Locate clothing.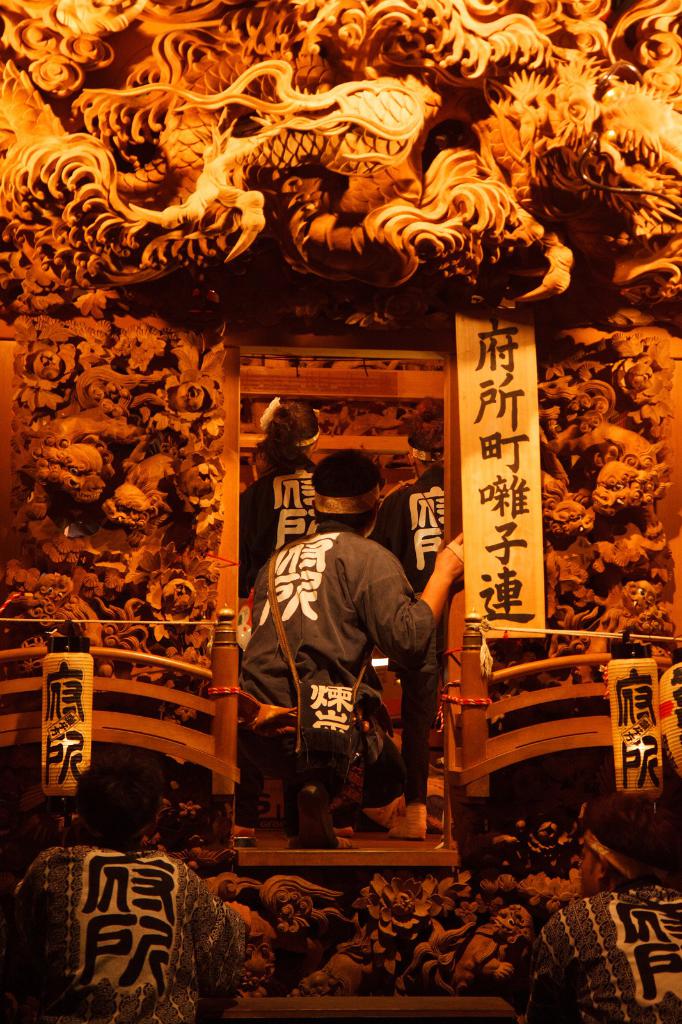
Bounding box: detection(253, 526, 445, 826).
